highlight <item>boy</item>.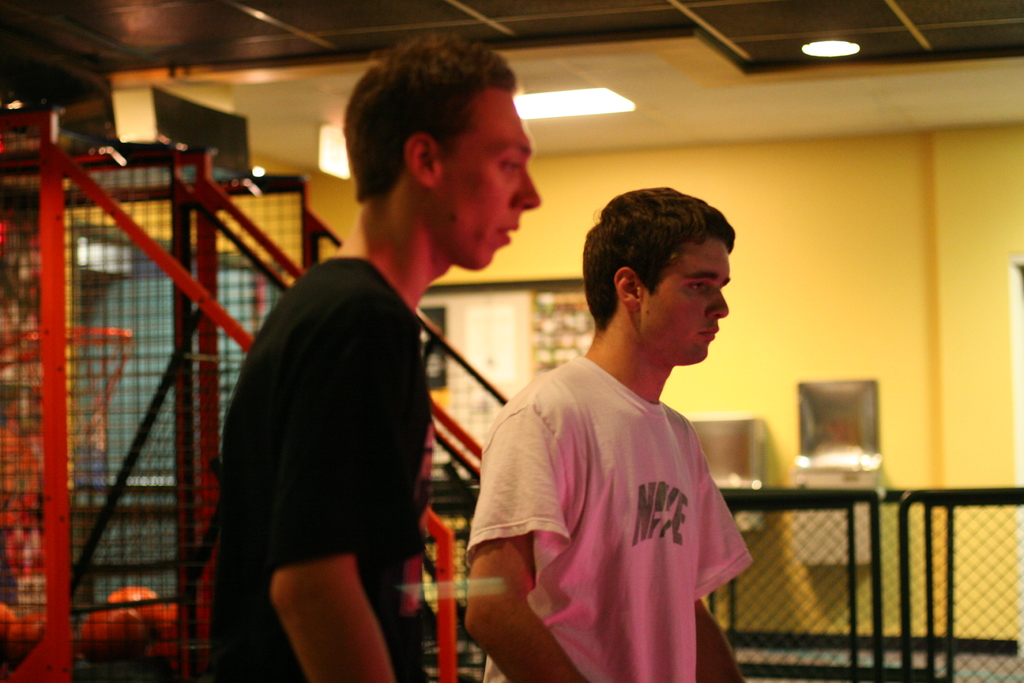
Highlighted region: crop(204, 30, 541, 682).
